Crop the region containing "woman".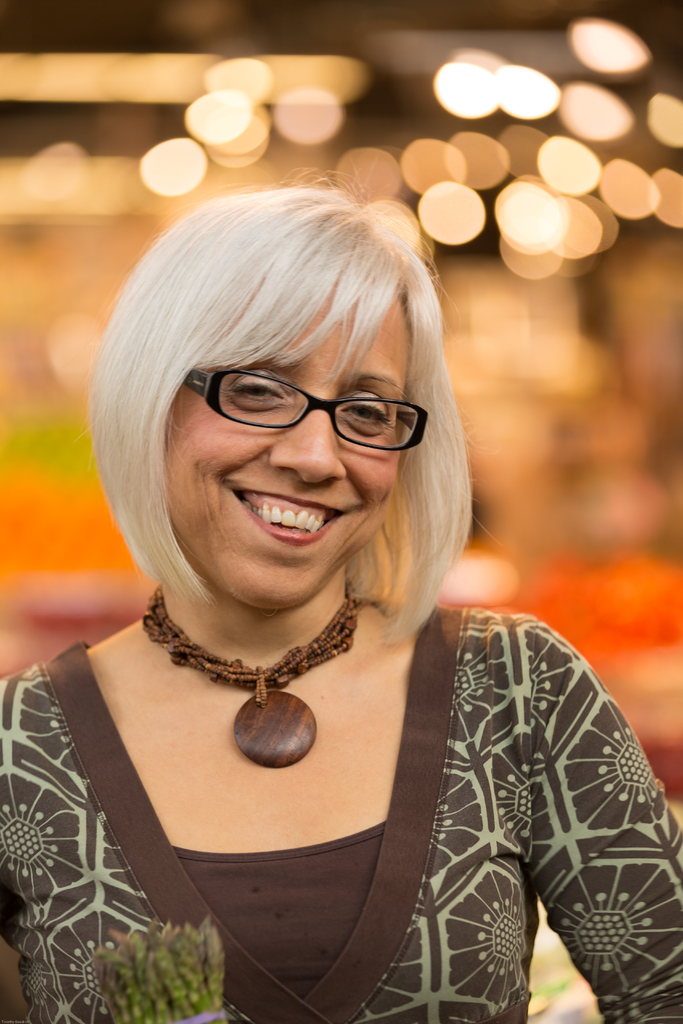
Crop region: region(9, 164, 665, 999).
